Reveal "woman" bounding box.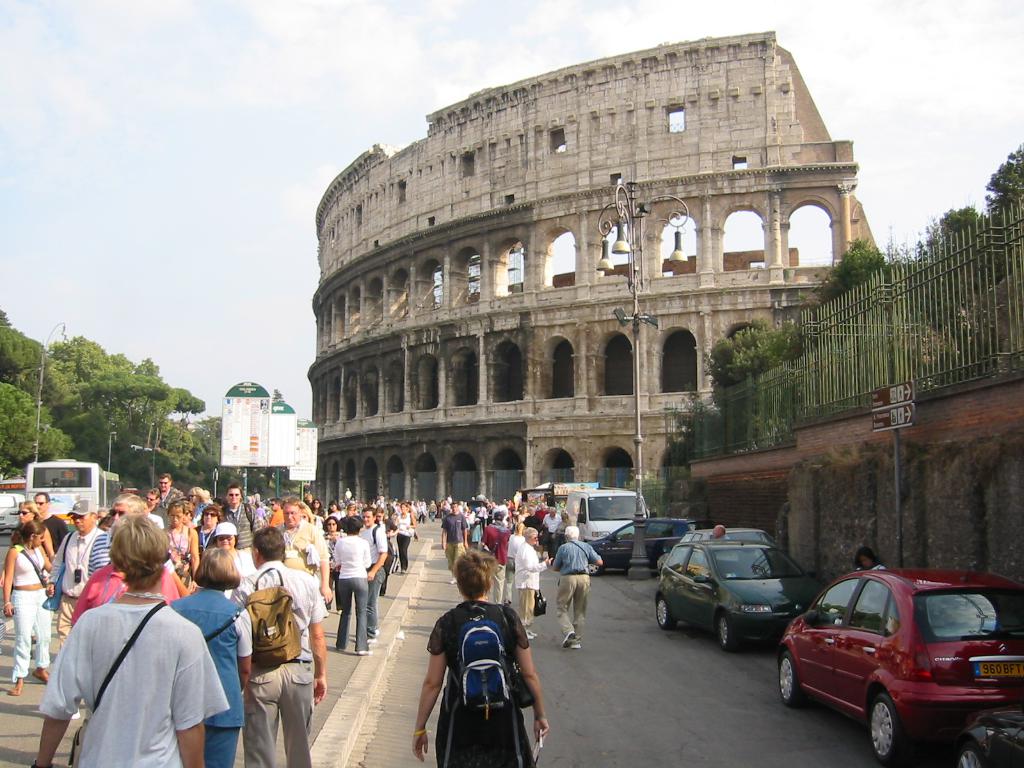
Revealed: rect(308, 498, 327, 516).
